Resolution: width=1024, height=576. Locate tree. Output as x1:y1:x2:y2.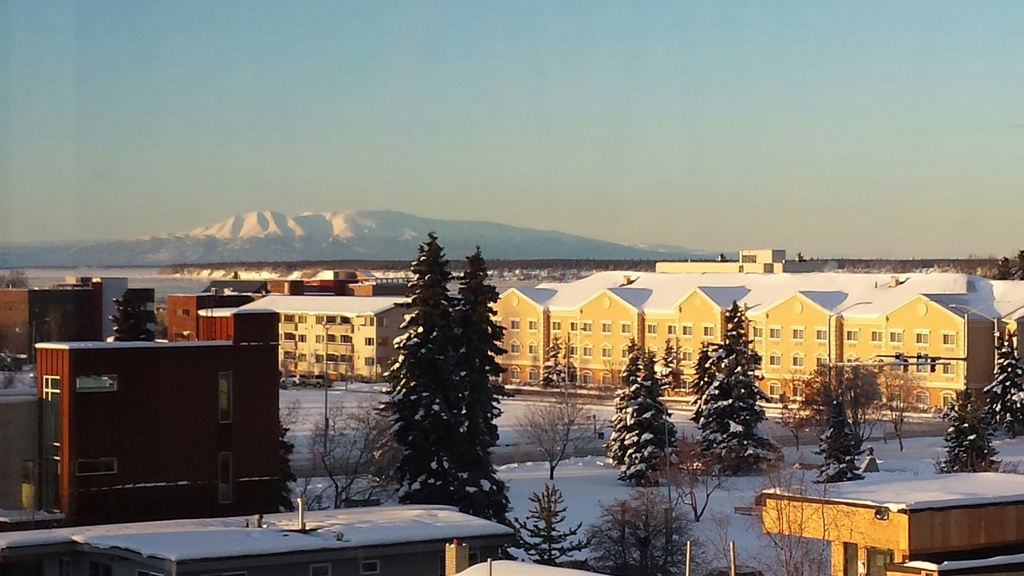
687:295:778:477.
